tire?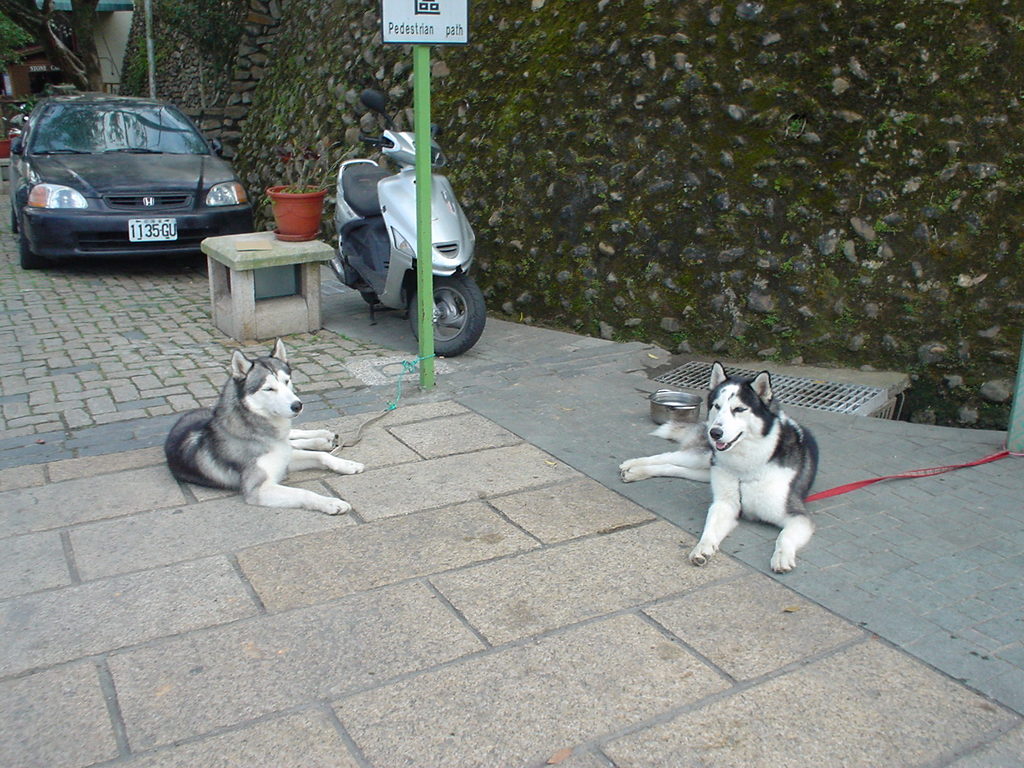
(x1=10, y1=205, x2=29, y2=237)
